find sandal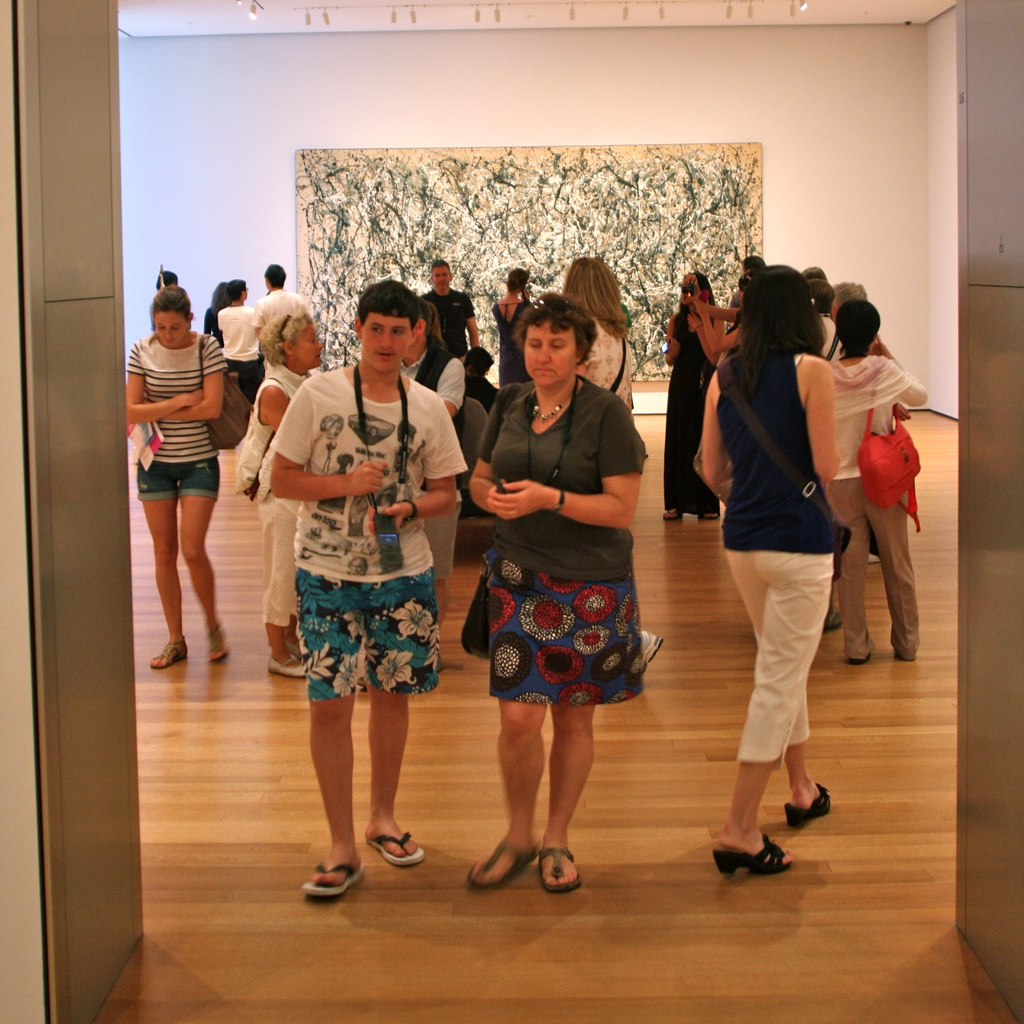
bbox=(534, 848, 580, 892)
